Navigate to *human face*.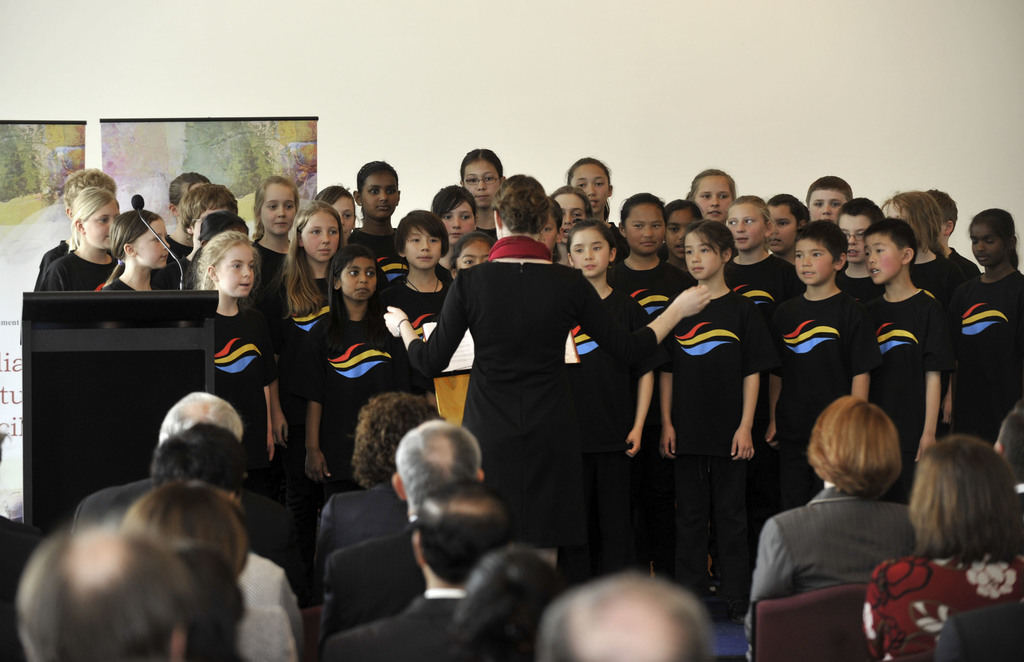
Navigation target: 132 218 170 272.
